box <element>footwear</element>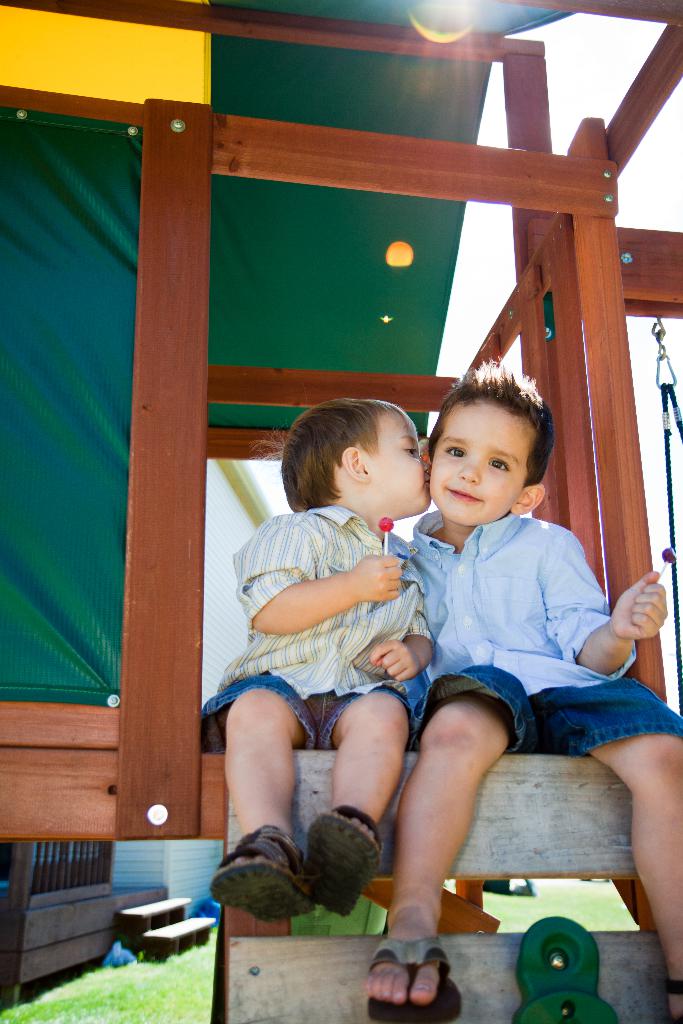
<bbox>661, 977, 682, 1023</bbox>
